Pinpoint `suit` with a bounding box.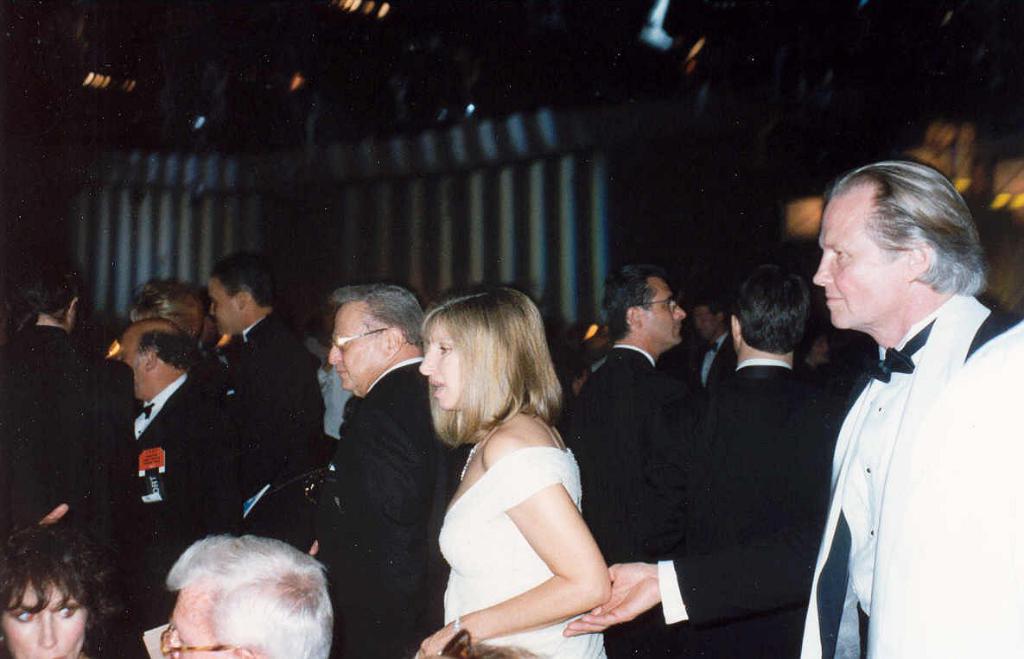
{"left": 0, "top": 321, "right": 156, "bottom": 658}.
